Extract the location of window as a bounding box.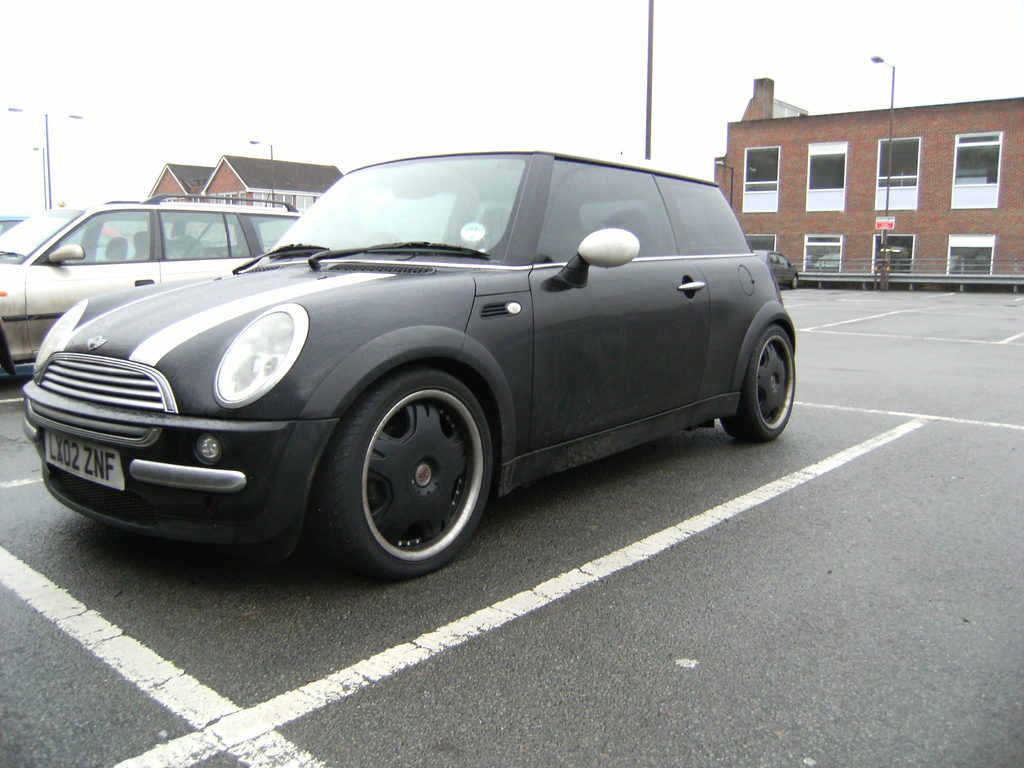
x1=742 y1=148 x2=779 y2=213.
